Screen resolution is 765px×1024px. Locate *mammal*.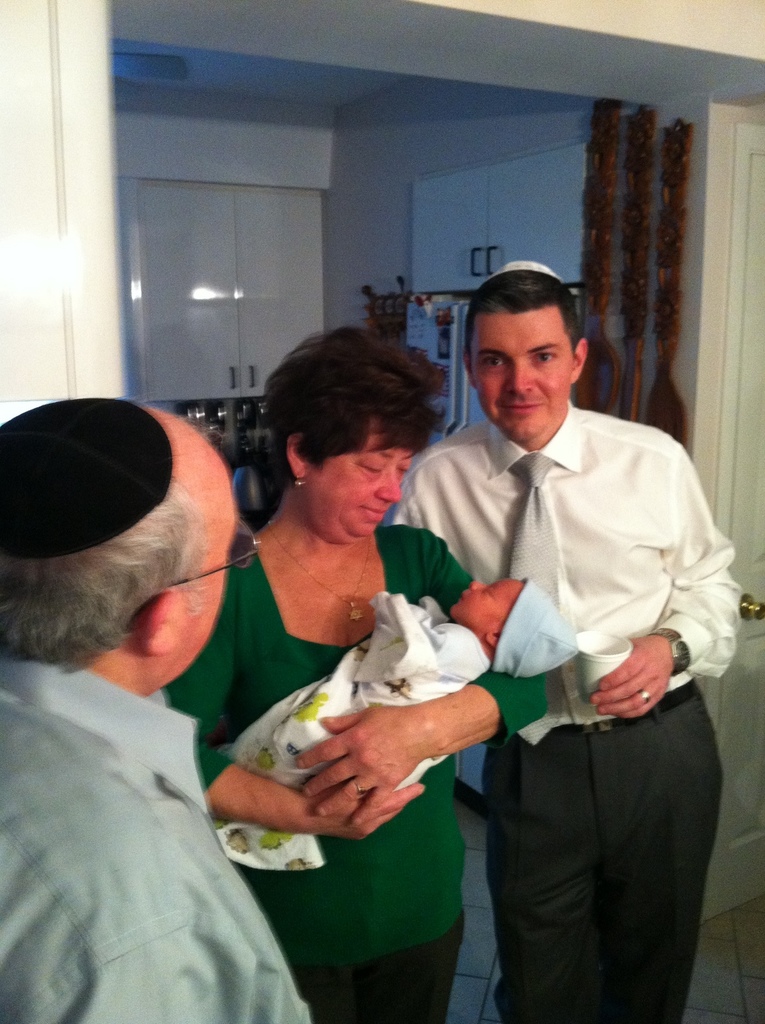
box(0, 394, 289, 1002).
